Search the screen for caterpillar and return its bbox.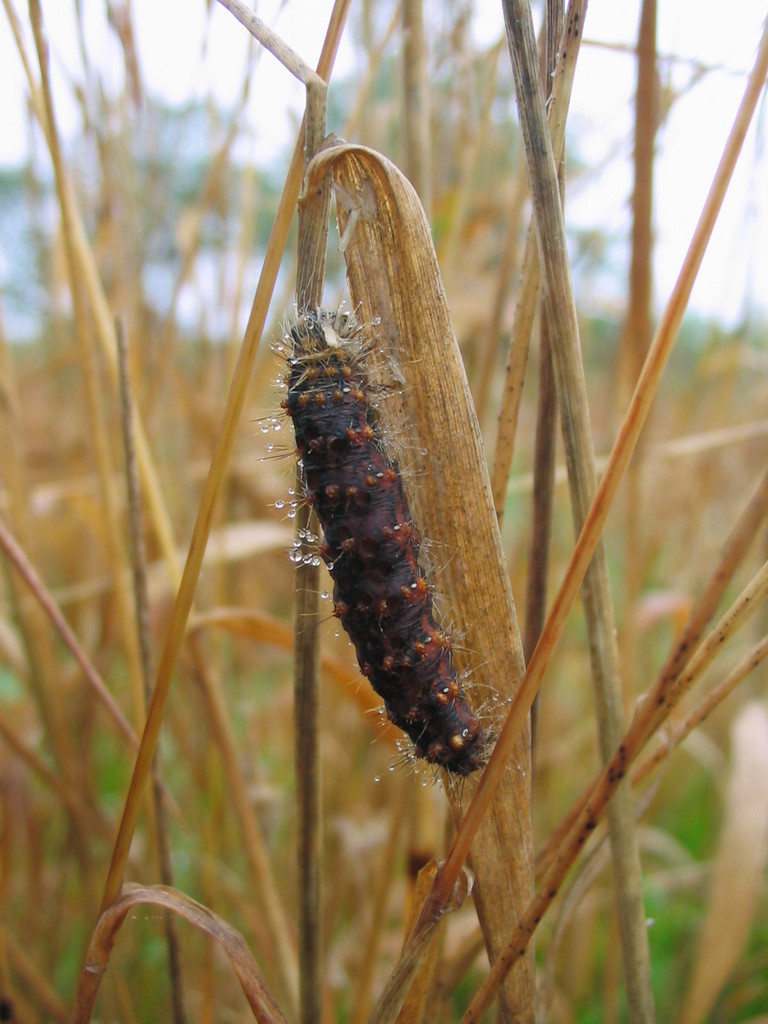
Found: l=270, t=202, r=534, b=781.
